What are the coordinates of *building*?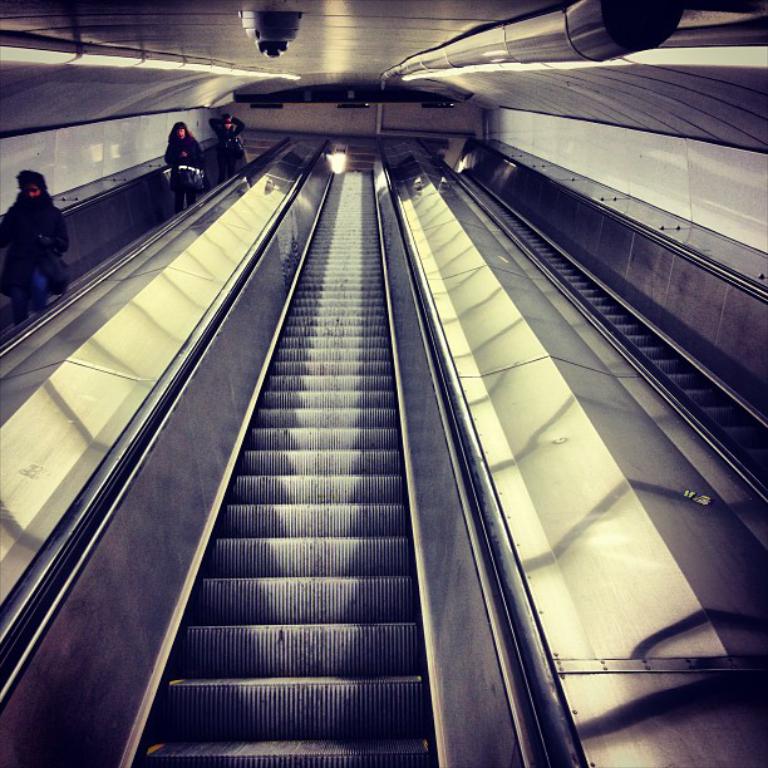
select_region(0, 0, 767, 767).
